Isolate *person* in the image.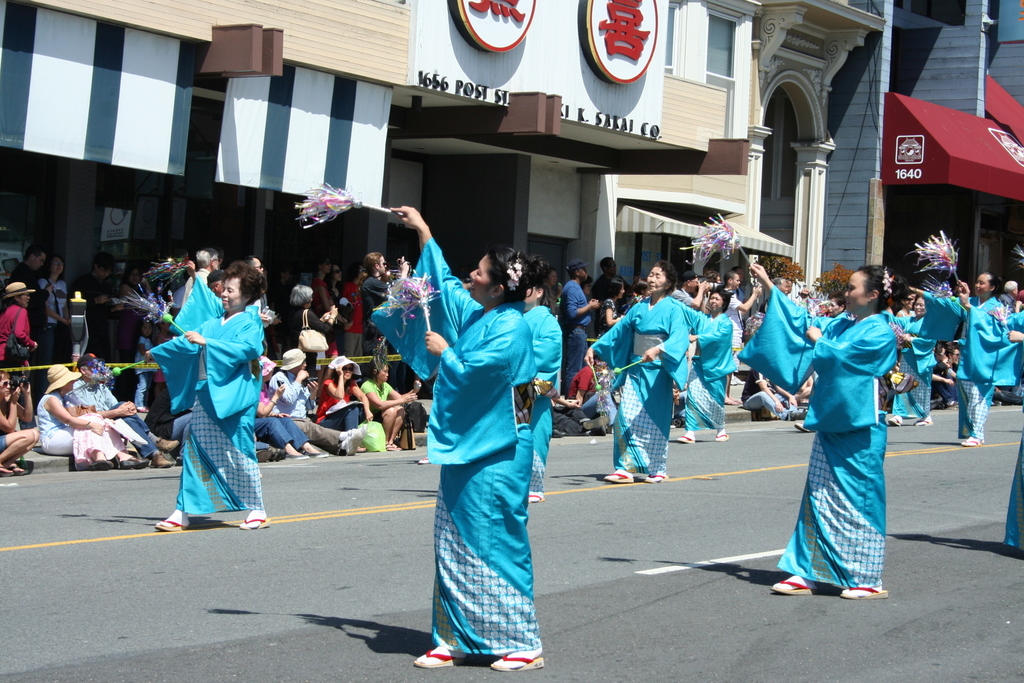
Isolated region: Rect(595, 255, 631, 313).
